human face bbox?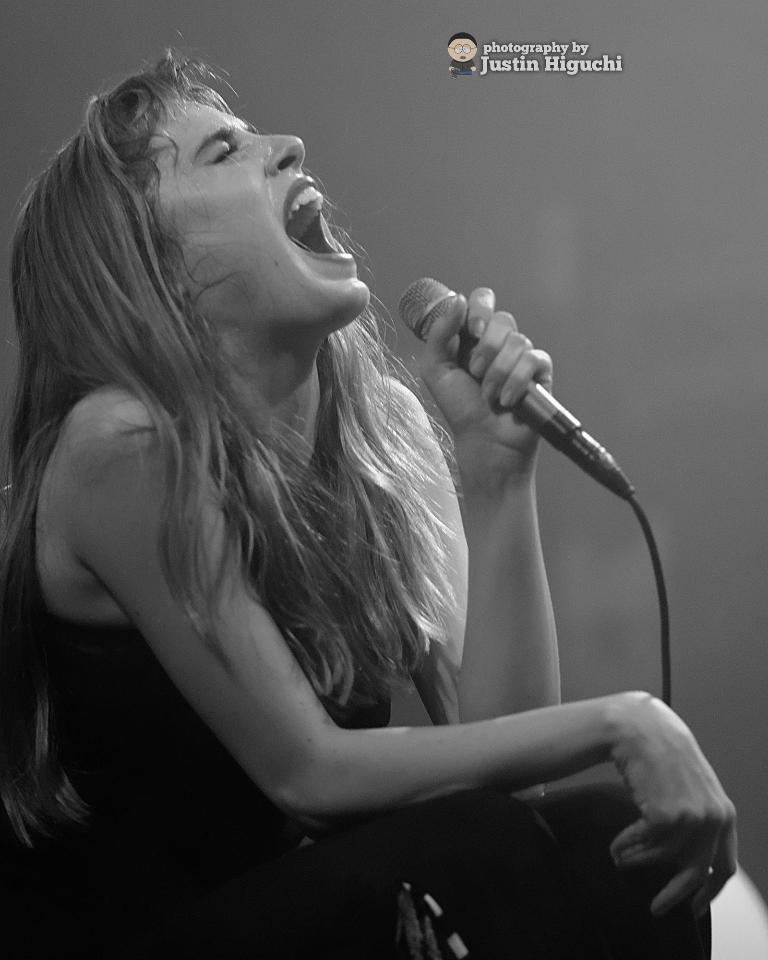
box(149, 100, 368, 324)
